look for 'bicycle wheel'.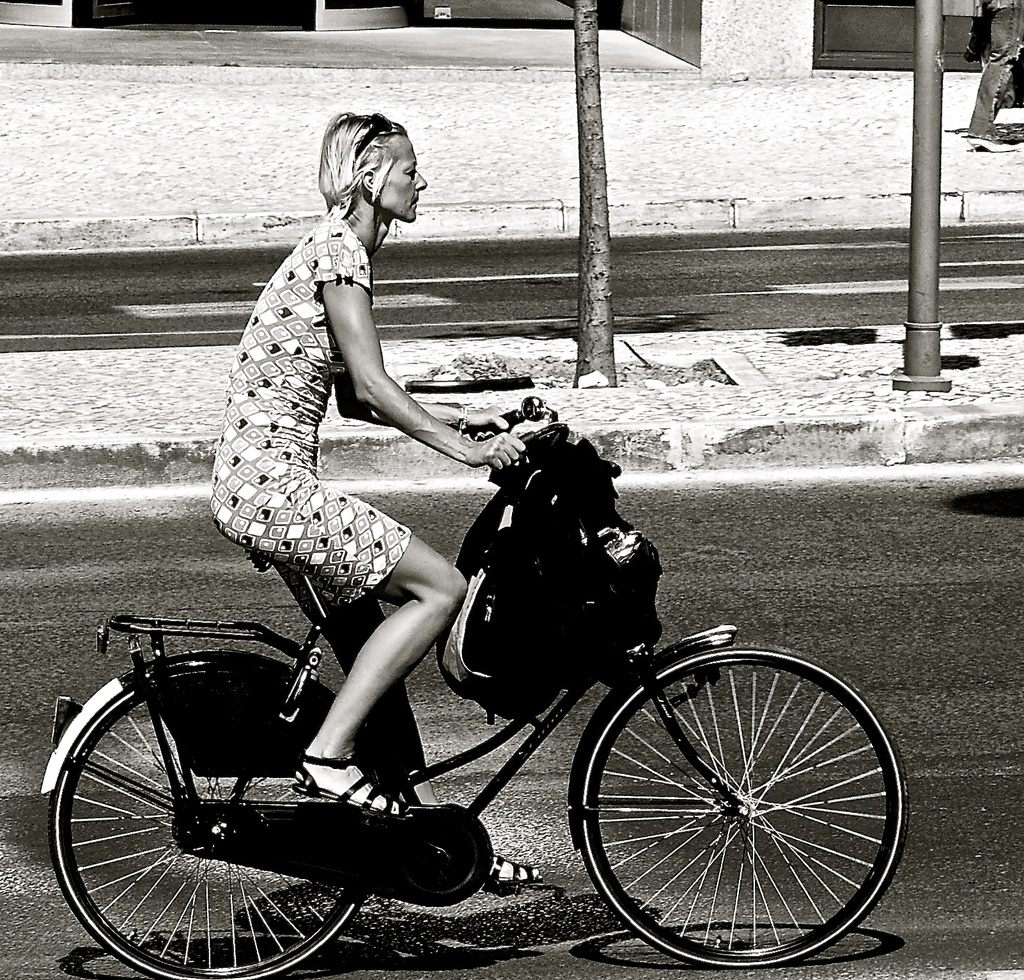
Found: bbox=[49, 664, 372, 979].
